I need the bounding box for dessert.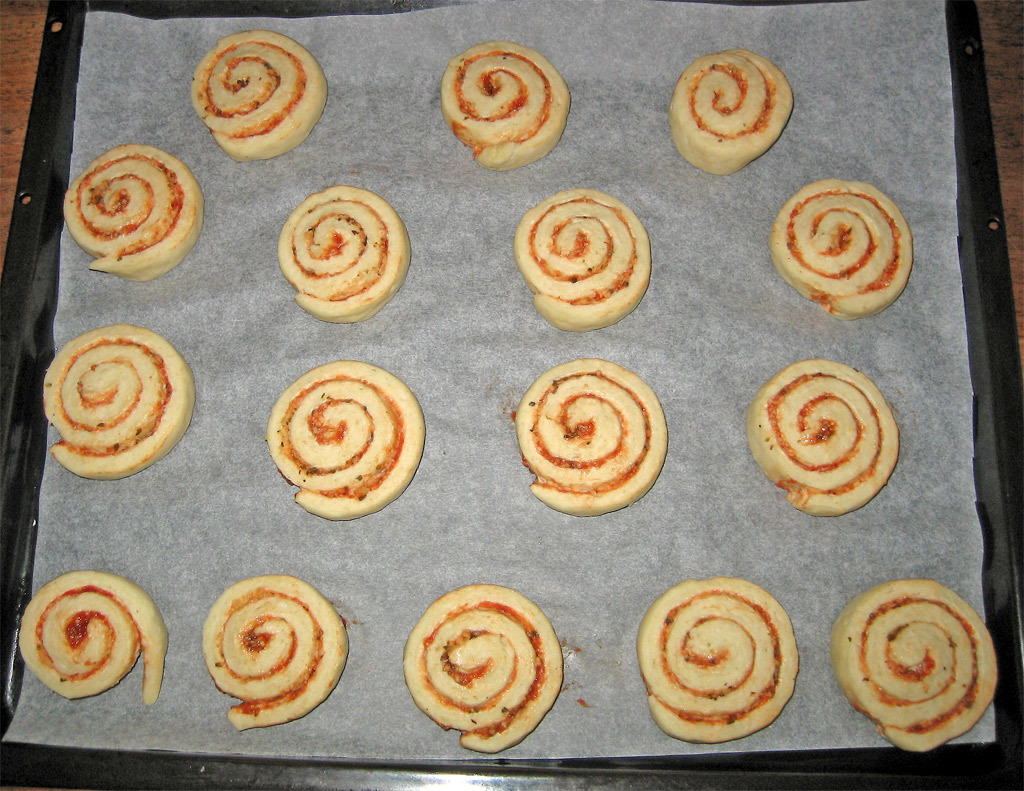
Here it is: select_region(443, 40, 574, 171).
